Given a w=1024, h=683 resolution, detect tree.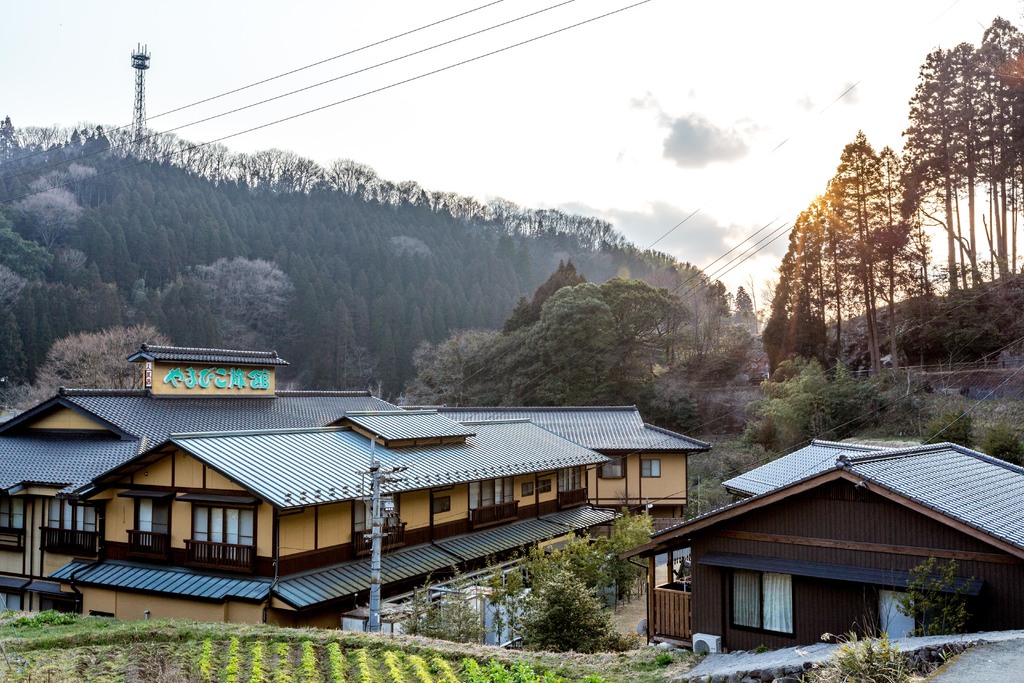
region(774, 181, 849, 375).
